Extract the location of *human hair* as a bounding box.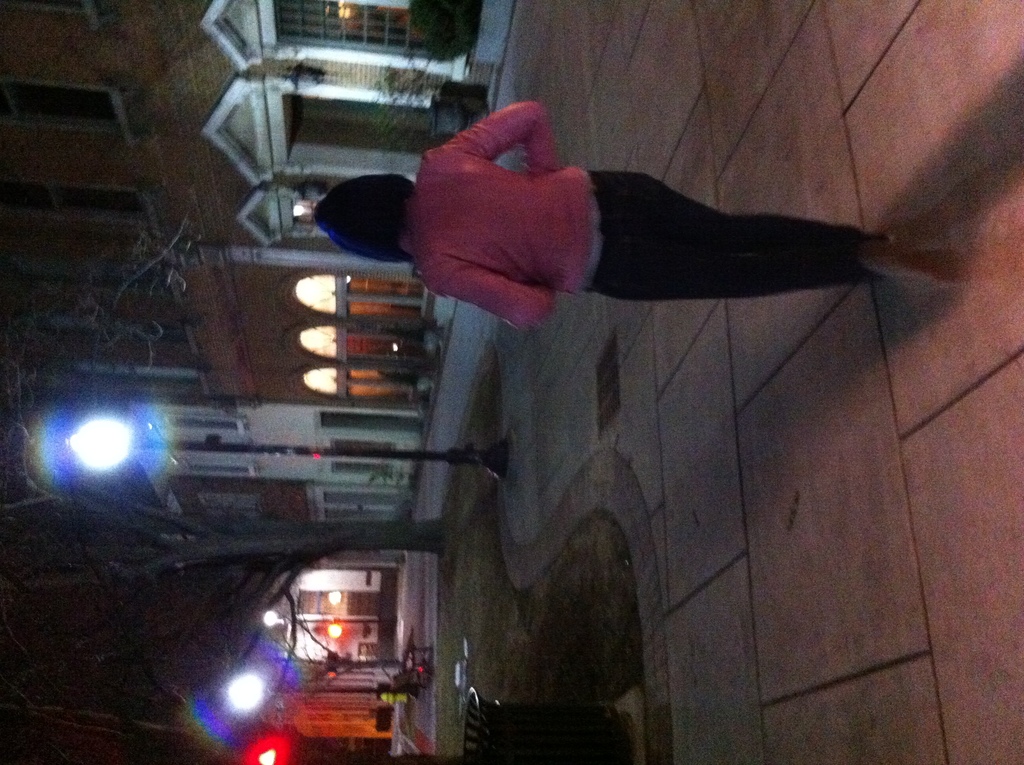
bbox=(326, 161, 412, 260).
